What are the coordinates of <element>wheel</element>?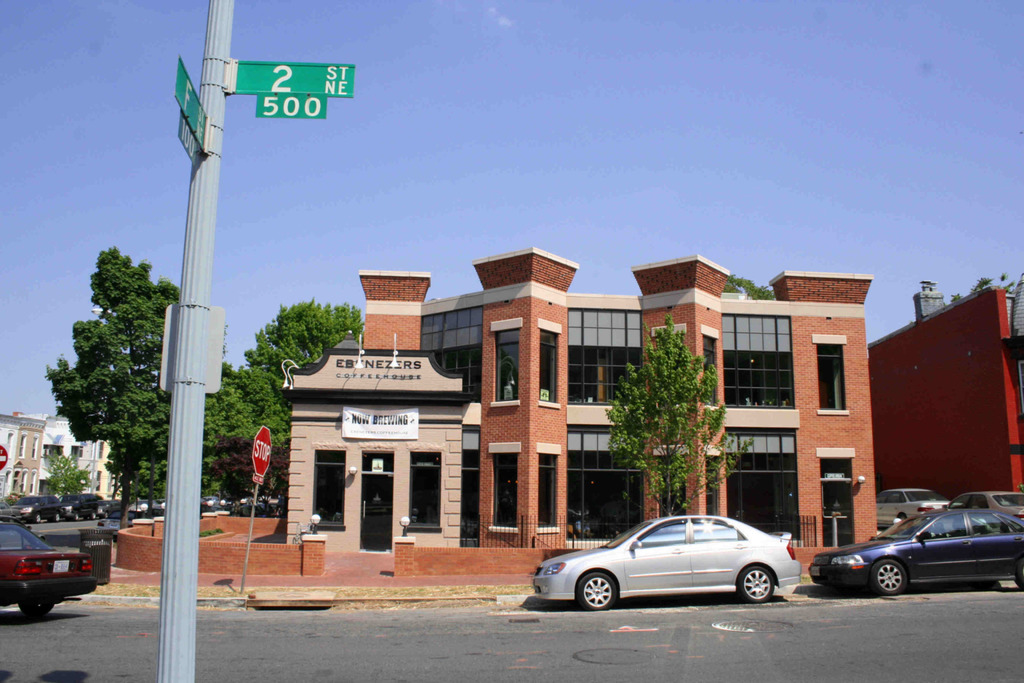
[33, 514, 44, 523].
